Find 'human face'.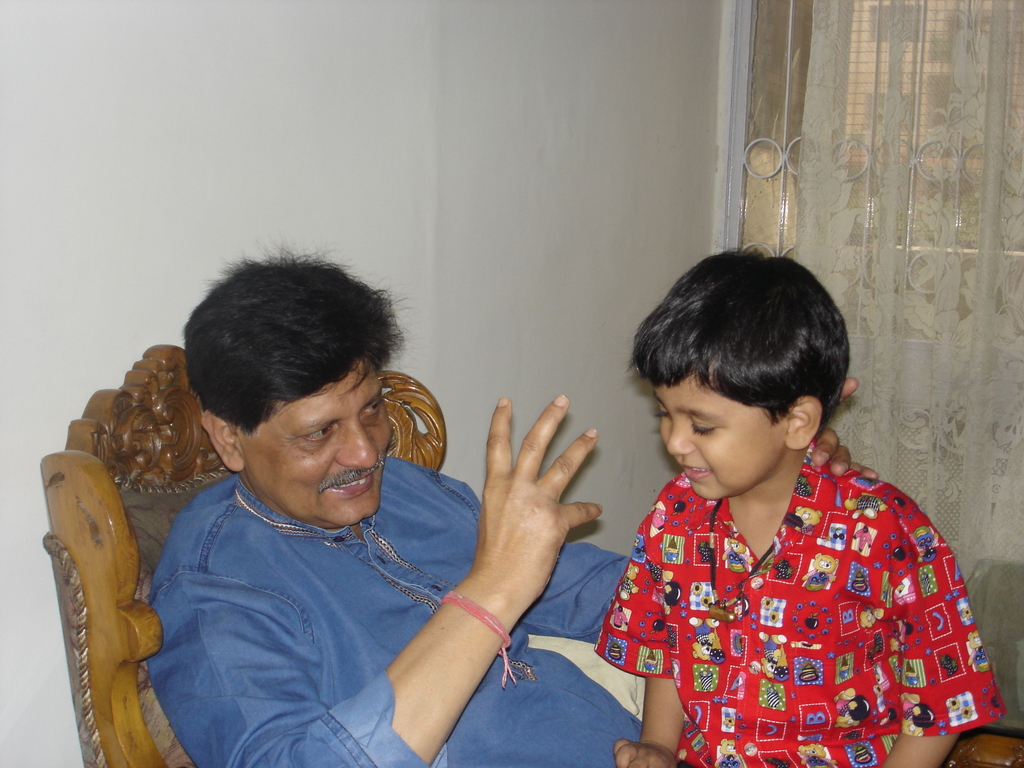
box(251, 360, 396, 519).
